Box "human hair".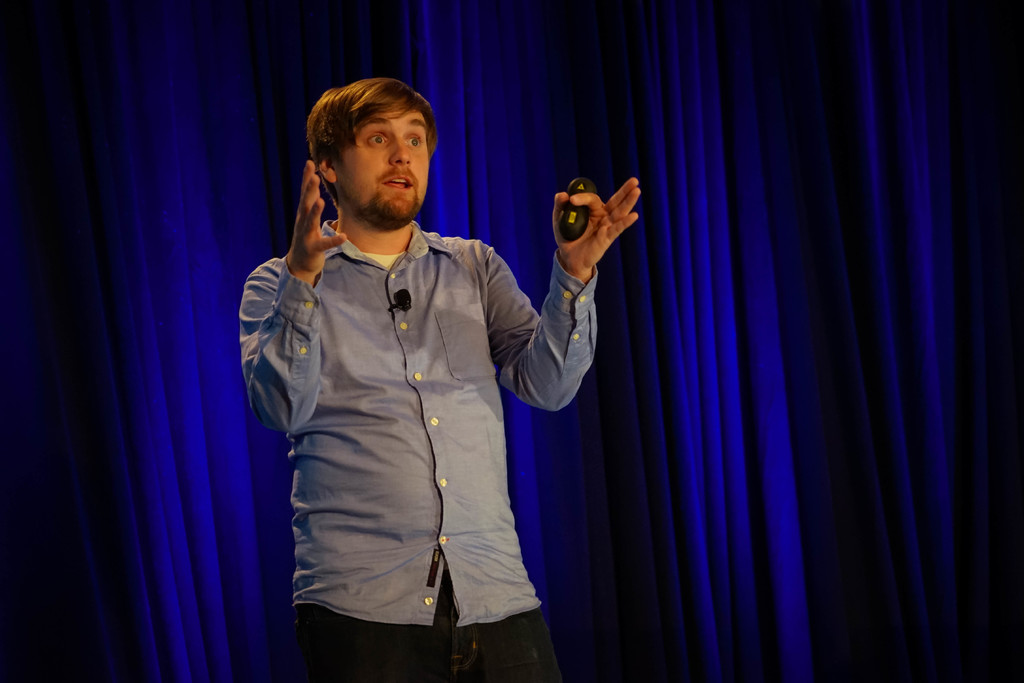
(x1=304, y1=76, x2=433, y2=201).
